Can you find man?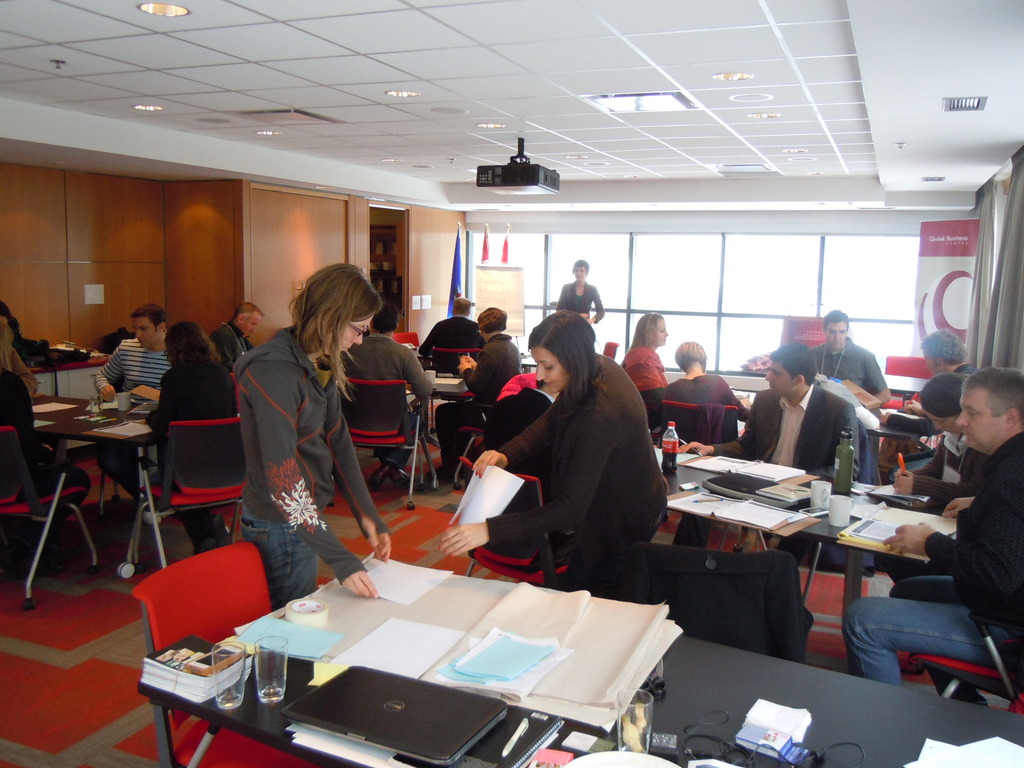
Yes, bounding box: box(338, 302, 433, 491).
